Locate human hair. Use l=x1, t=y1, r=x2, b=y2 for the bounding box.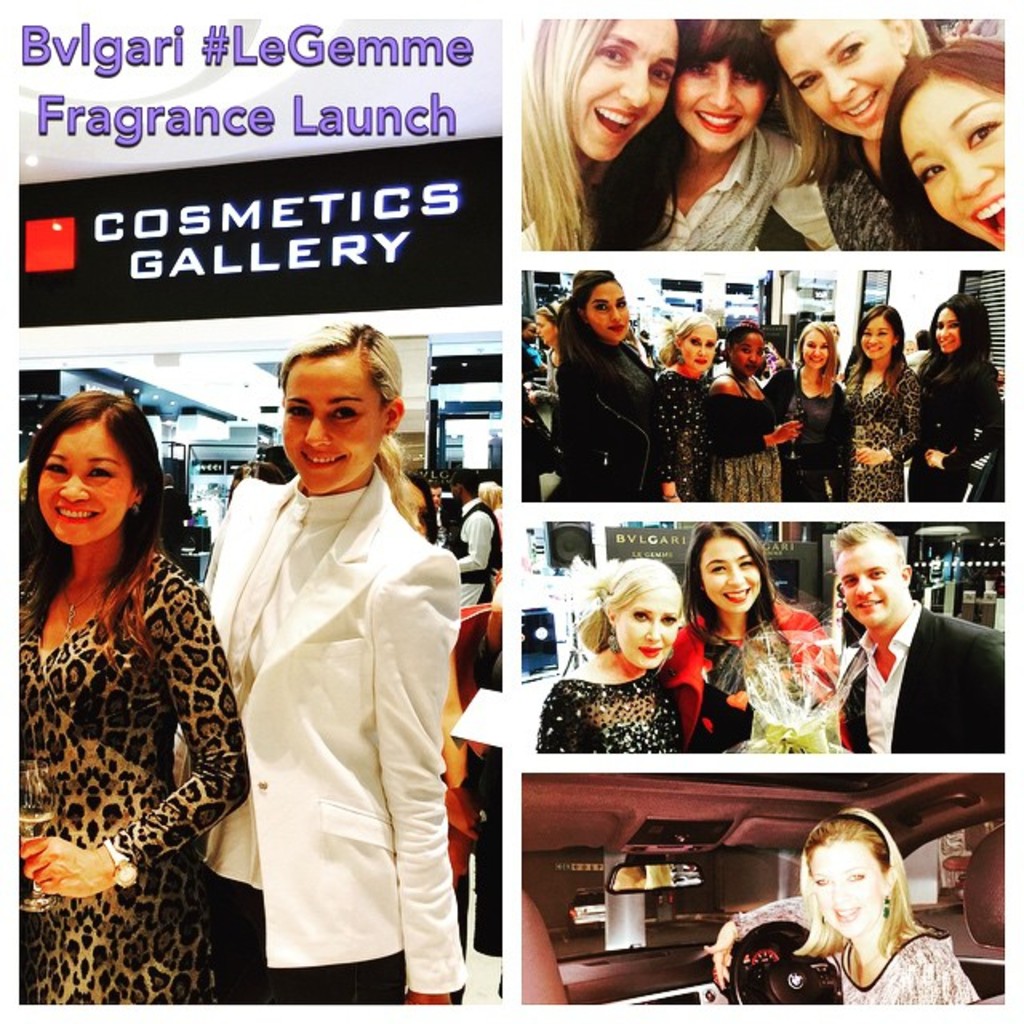
l=914, t=291, r=990, b=392.
